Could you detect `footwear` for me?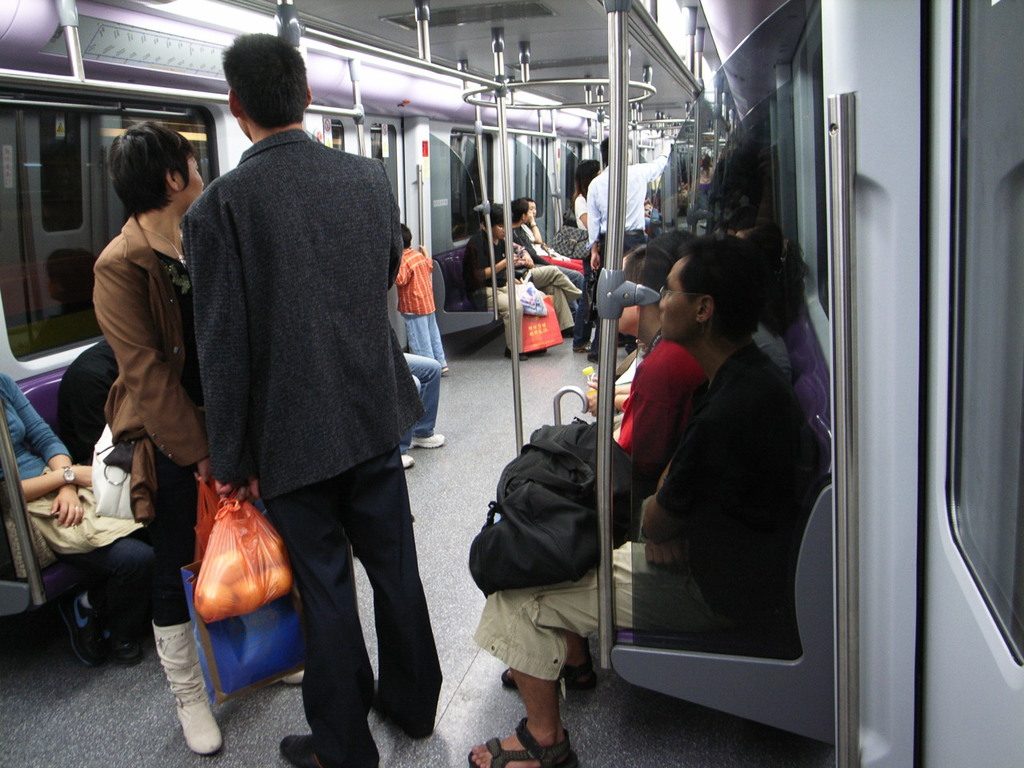
Detection result: BBox(506, 350, 534, 360).
